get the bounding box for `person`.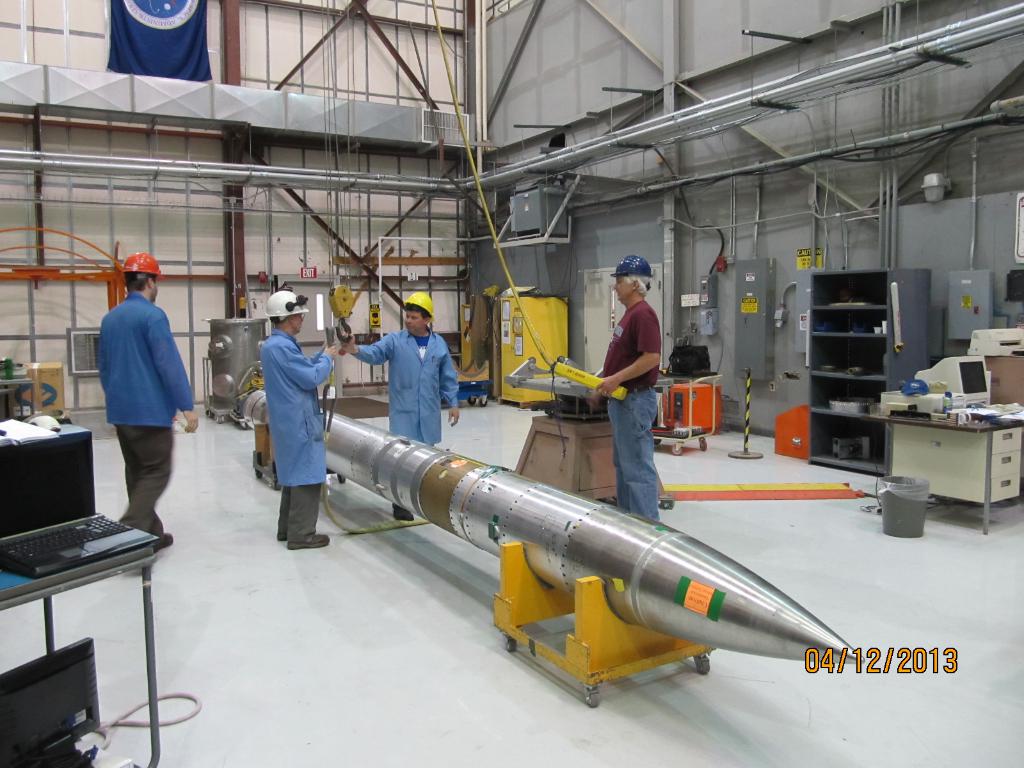
rect(96, 253, 196, 534).
